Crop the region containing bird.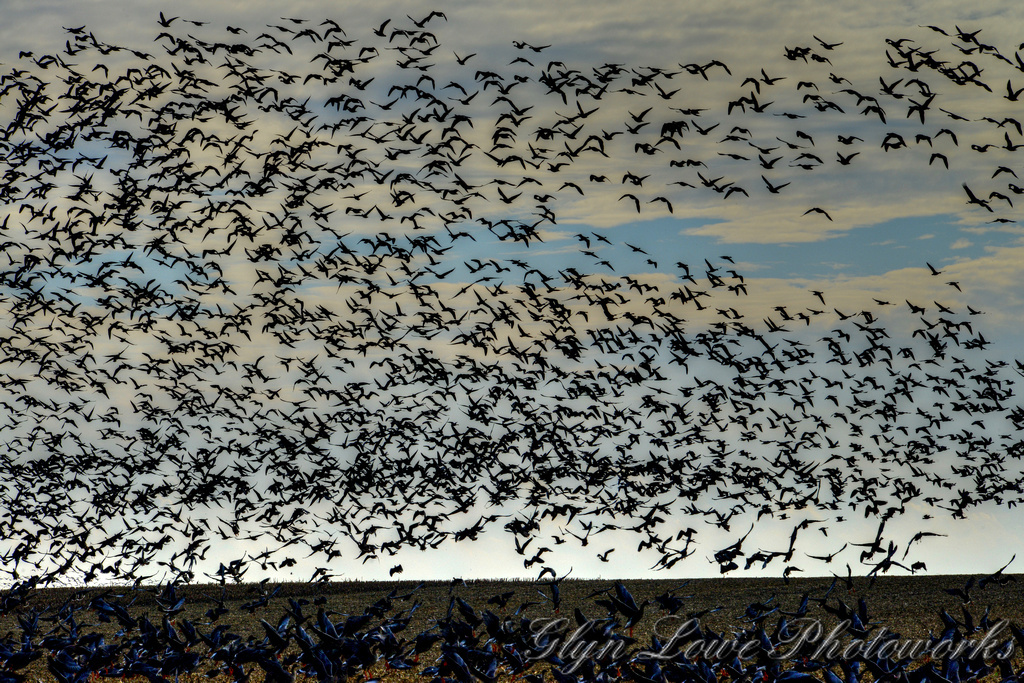
Crop region: rect(798, 203, 836, 223).
